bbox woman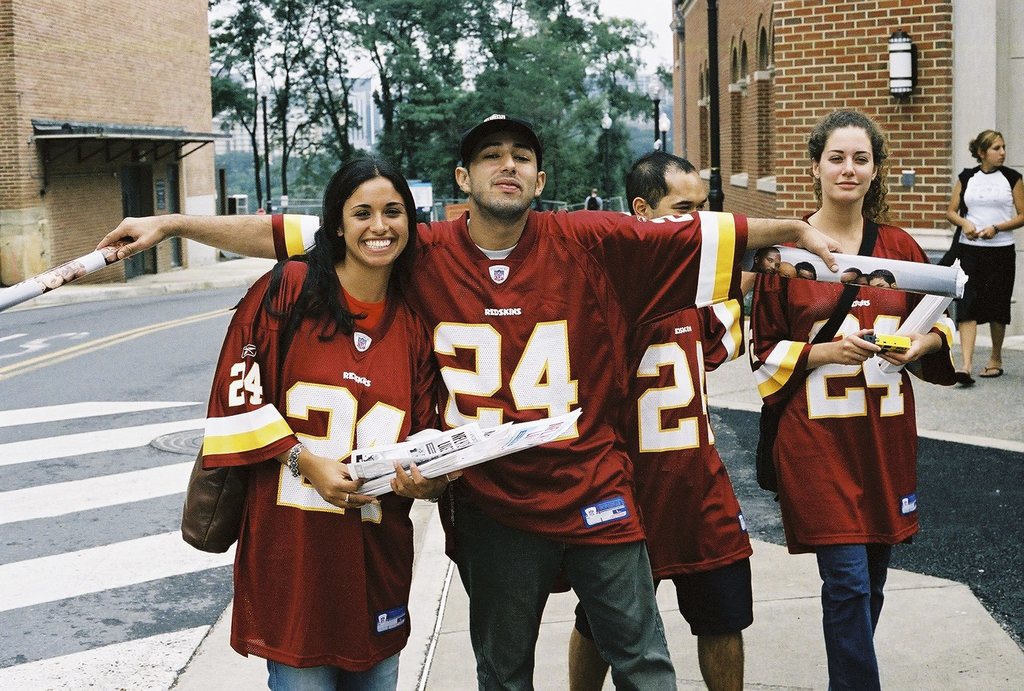
951, 127, 1023, 387
